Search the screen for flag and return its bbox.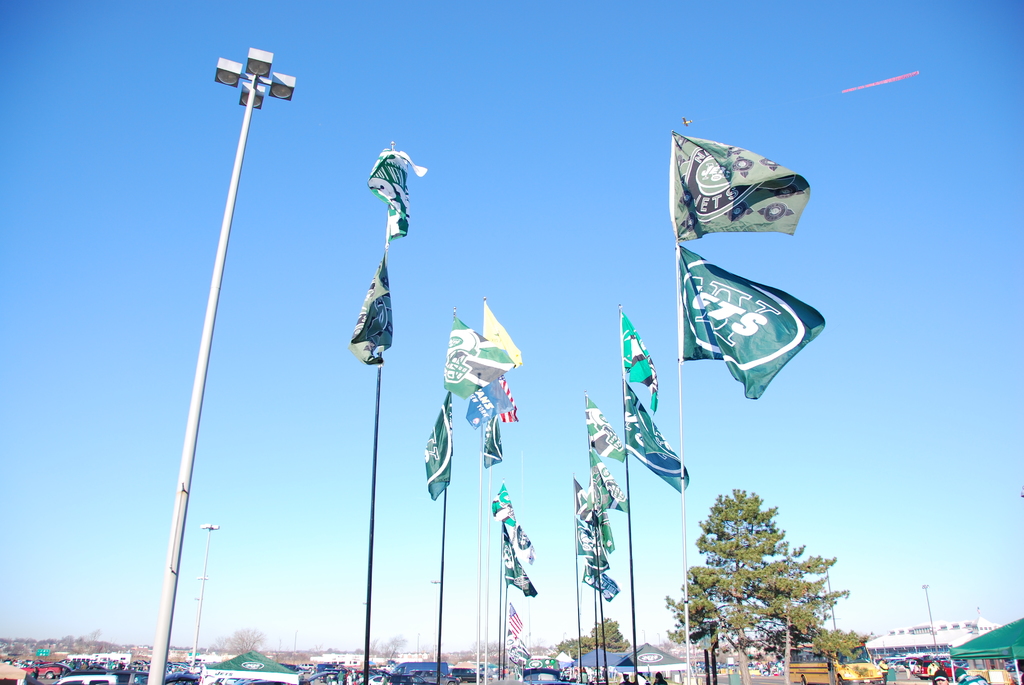
Found: 366 147 427 249.
